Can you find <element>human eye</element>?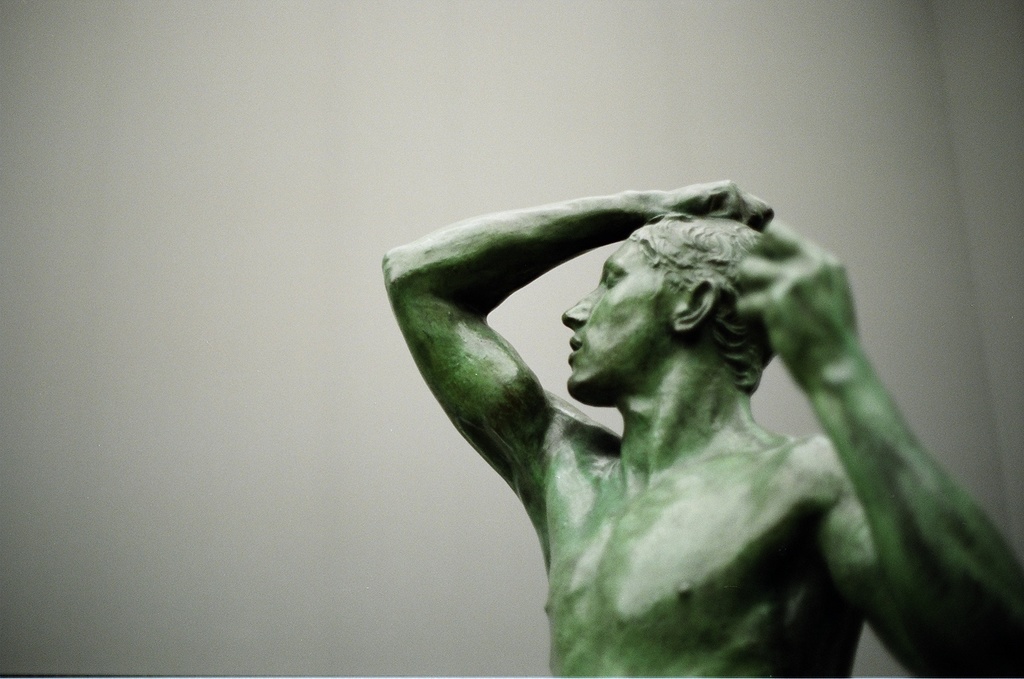
Yes, bounding box: pyautogui.locateOnScreen(597, 262, 621, 289).
